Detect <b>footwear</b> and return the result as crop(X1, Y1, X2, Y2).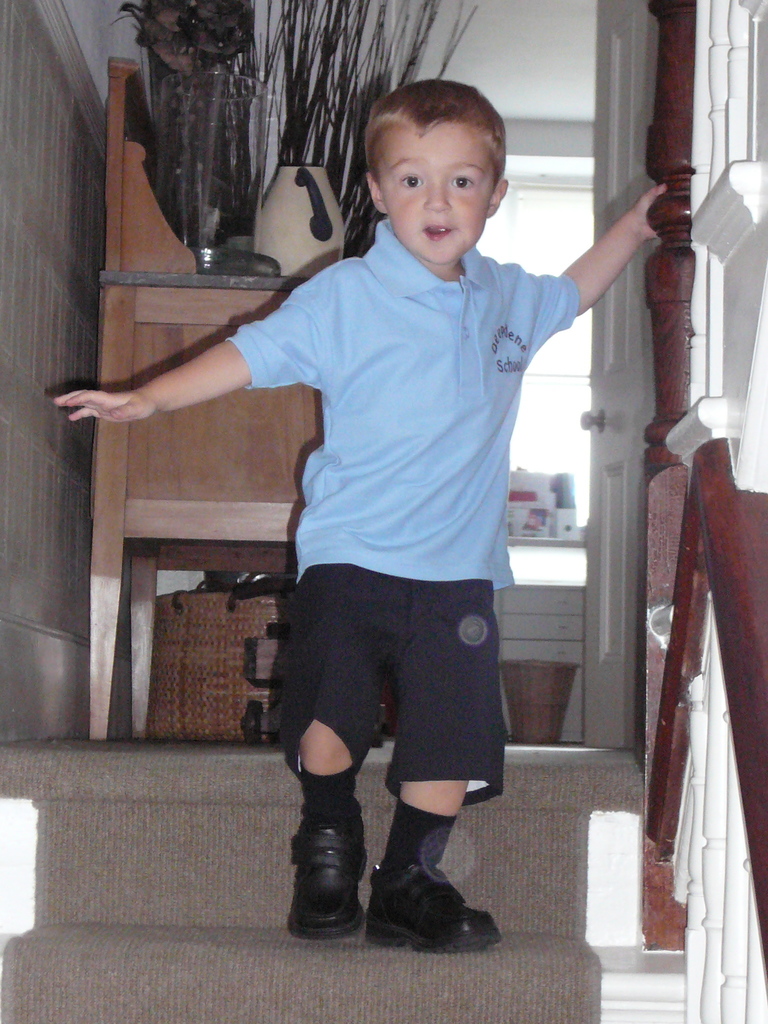
crop(284, 807, 369, 936).
